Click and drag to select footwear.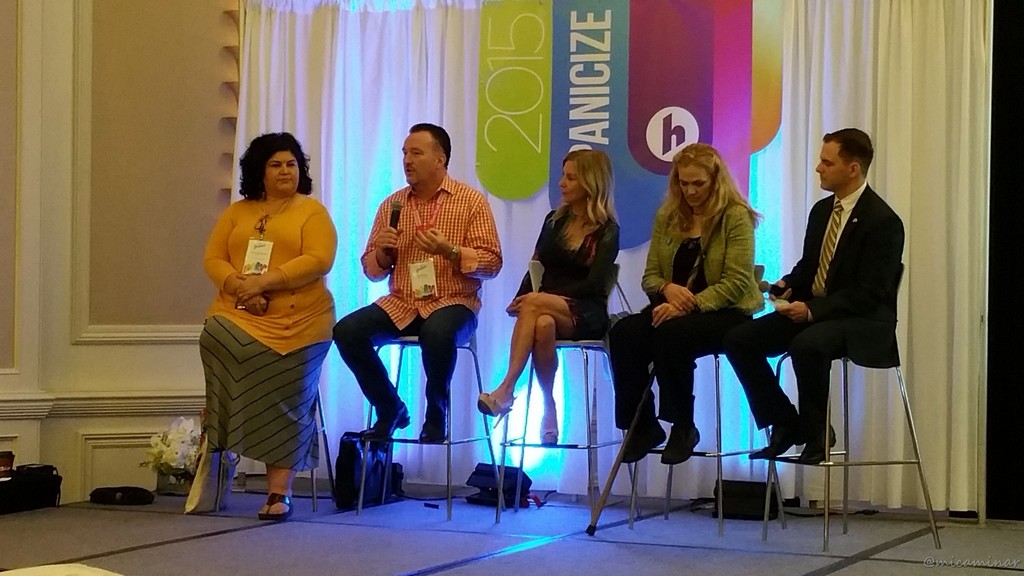
Selection: <region>747, 413, 811, 458</region>.
